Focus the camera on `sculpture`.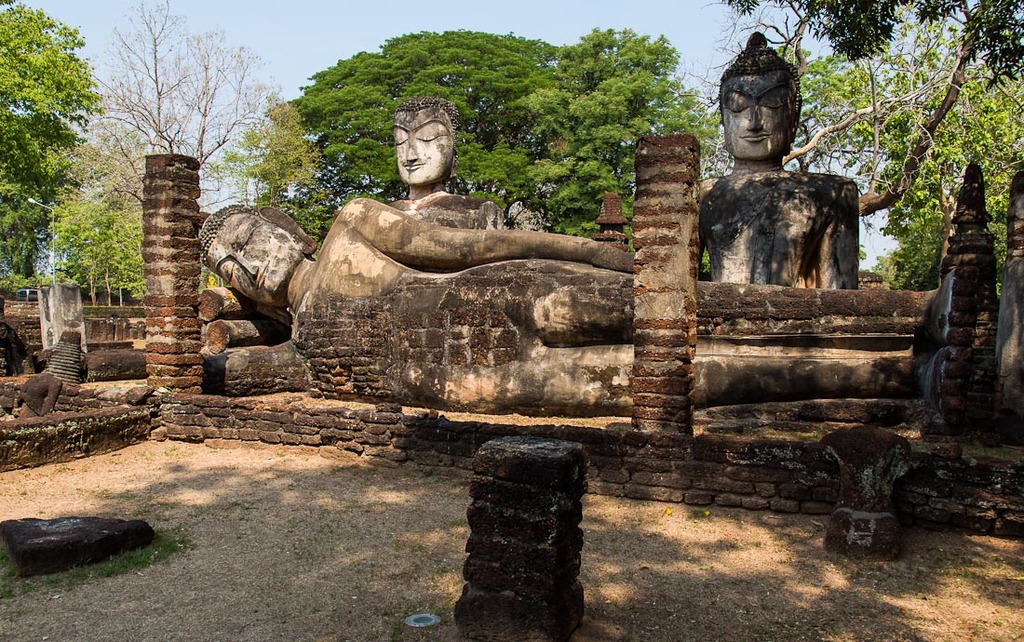
Focus region: box=[199, 199, 970, 413].
